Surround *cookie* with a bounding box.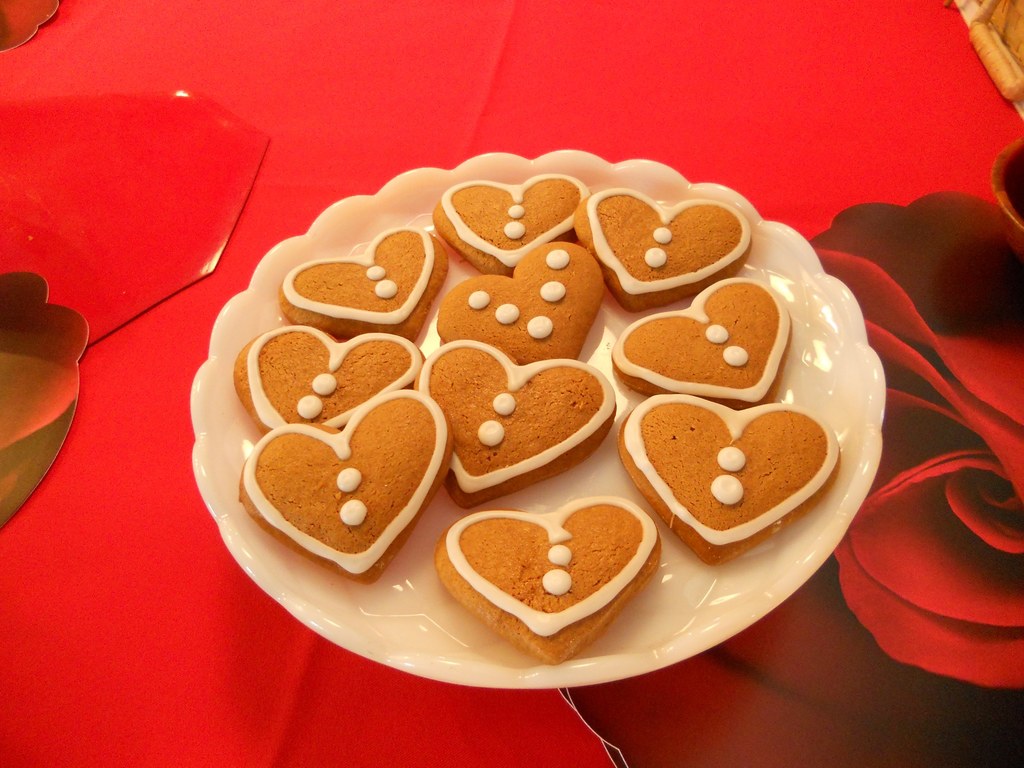
region(431, 495, 667, 667).
